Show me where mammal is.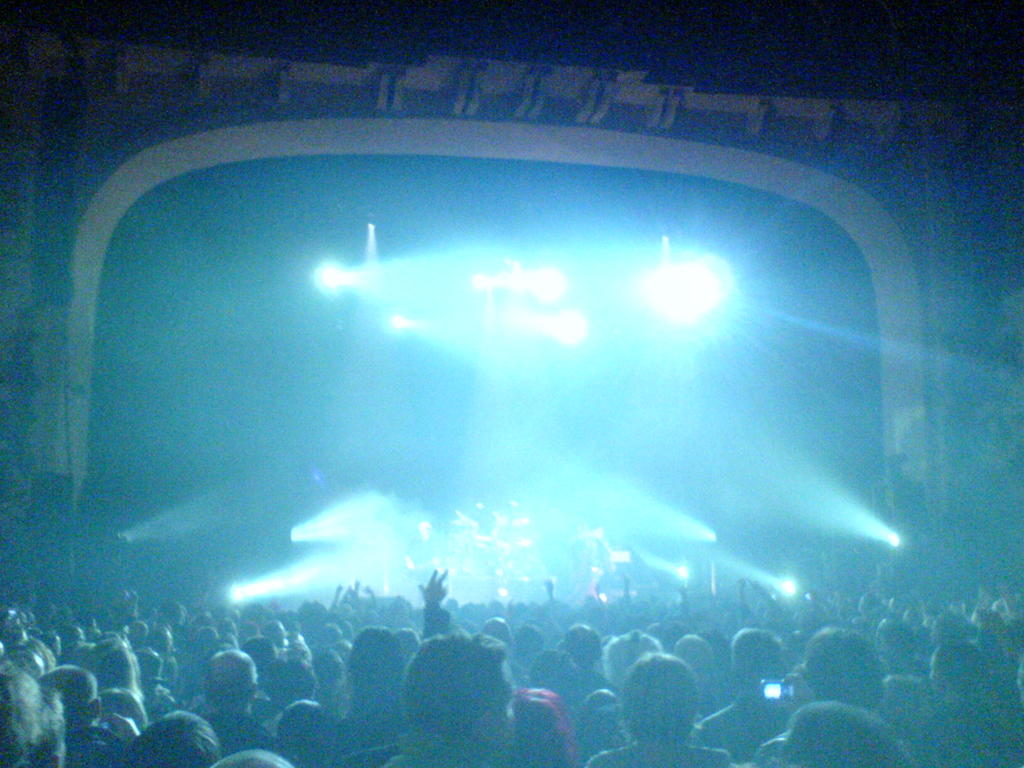
mammal is at 383:641:515:766.
